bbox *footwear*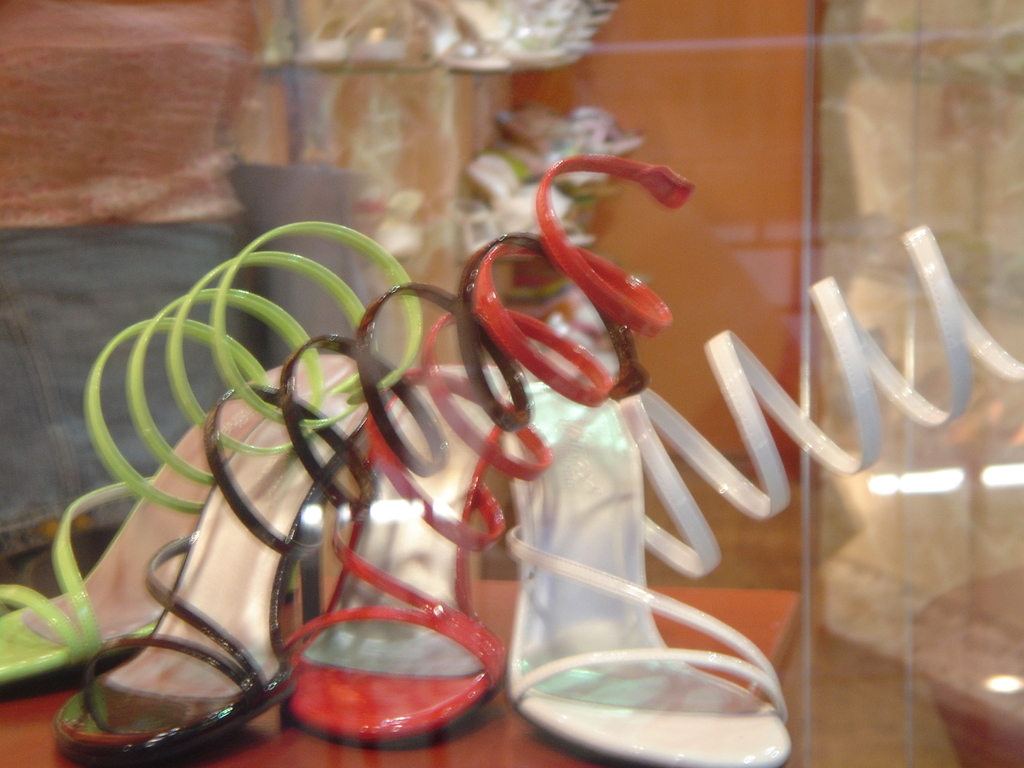
[502, 225, 1023, 767]
